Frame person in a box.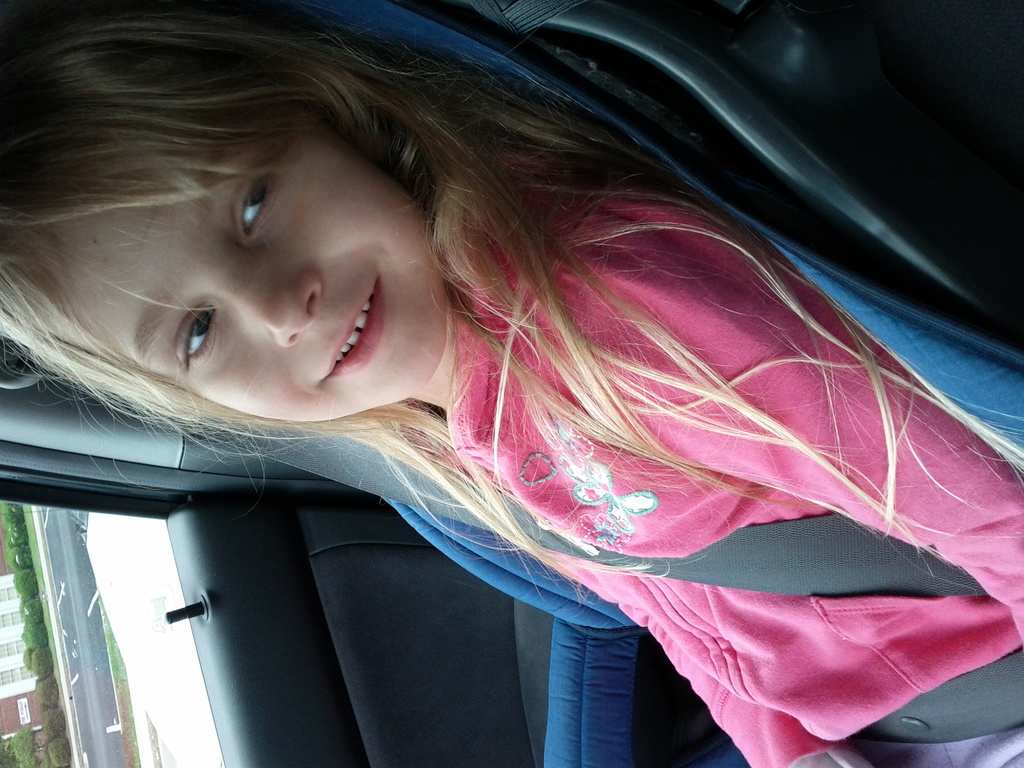
box(0, 0, 1023, 767).
